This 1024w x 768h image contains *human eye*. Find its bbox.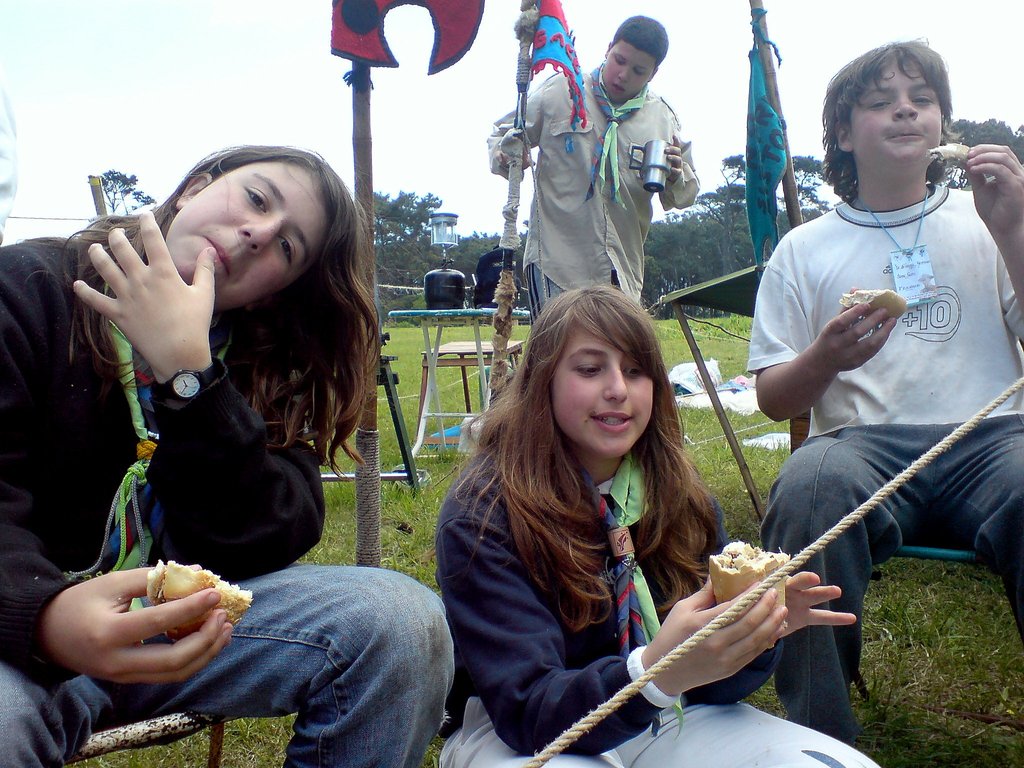
bbox=(621, 362, 644, 380).
